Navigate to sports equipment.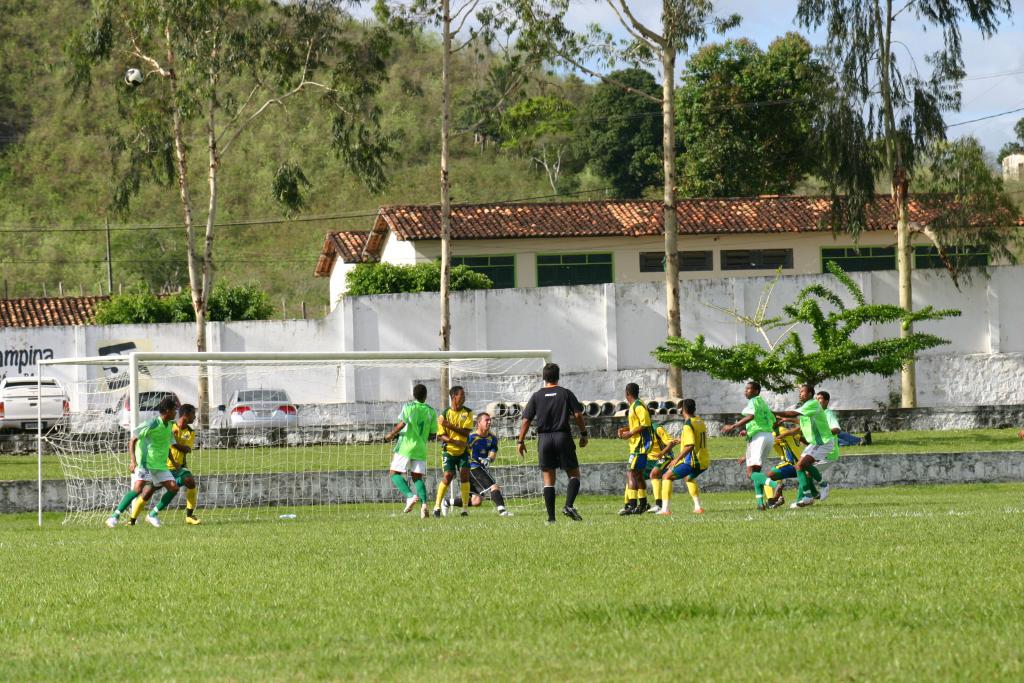
Navigation target: bbox=(401, 490, 420, 515).
